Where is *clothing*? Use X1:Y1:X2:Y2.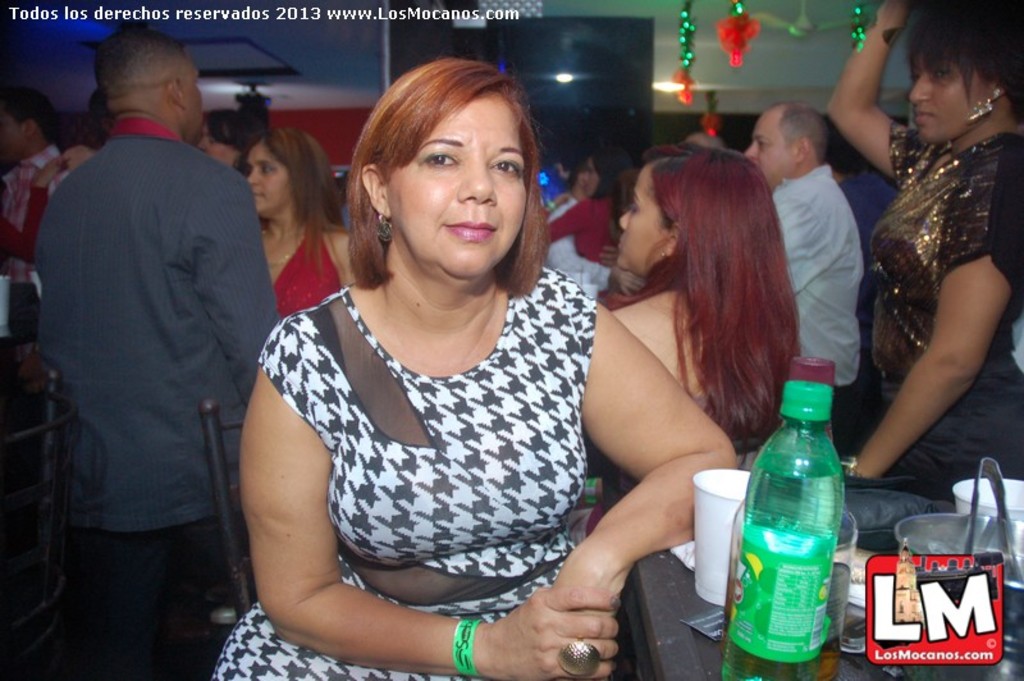
205:279:603:680.
